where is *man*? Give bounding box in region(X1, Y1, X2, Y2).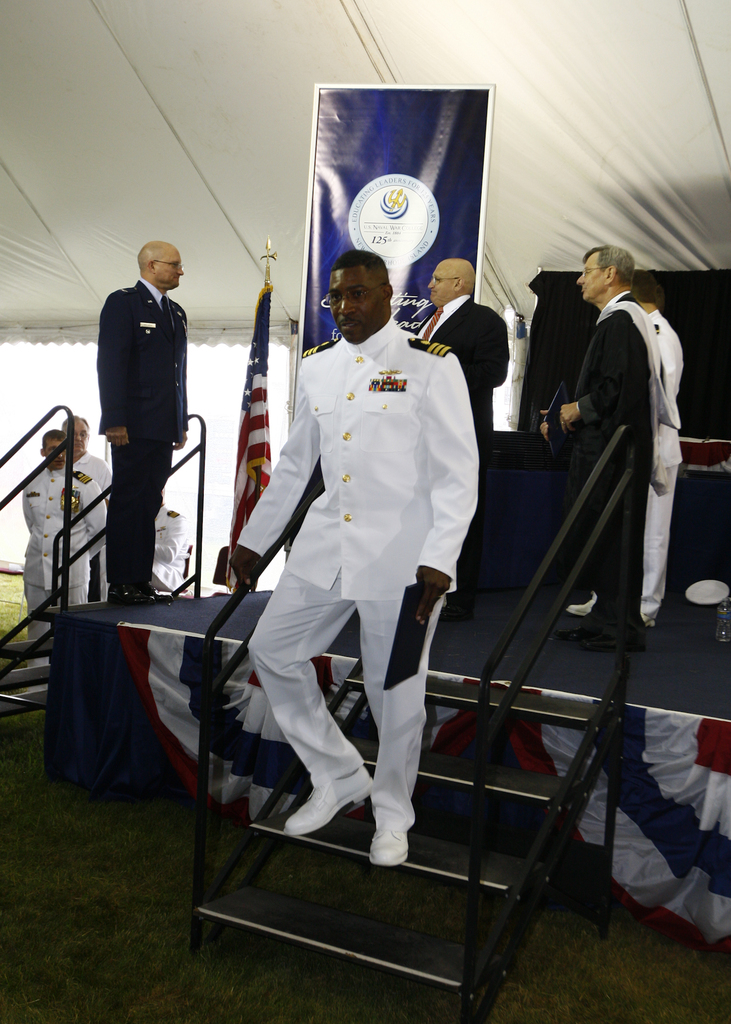
region(95, 239, 186, 602).
